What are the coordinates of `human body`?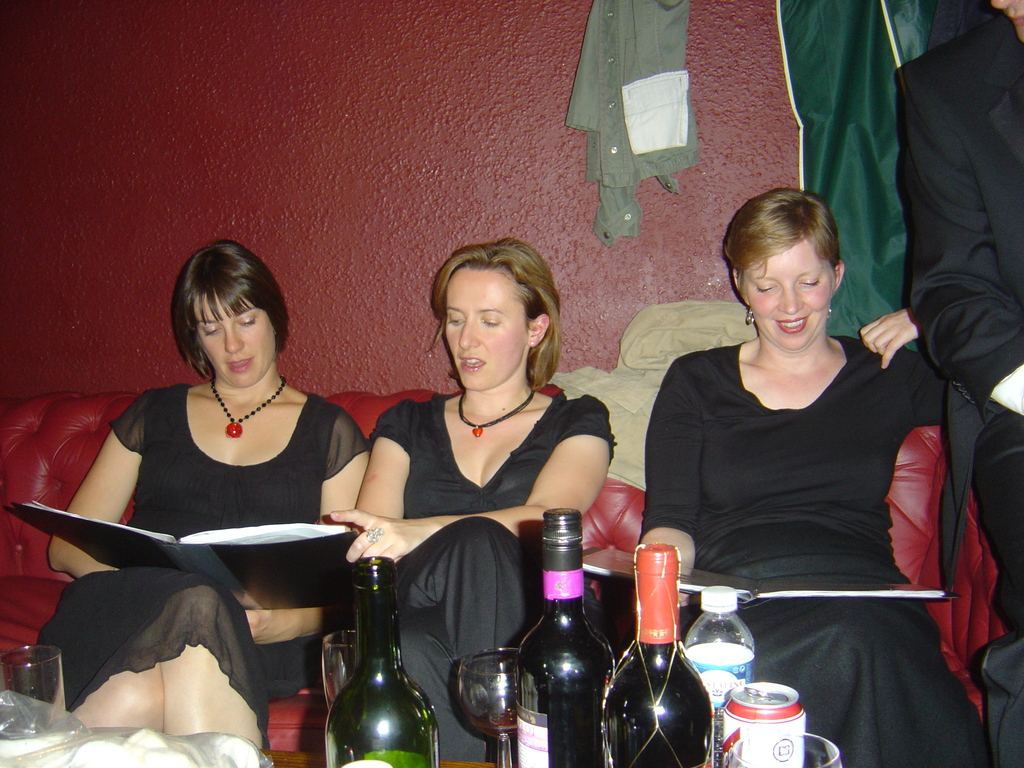
BBox(33, 236, 372, 749).
